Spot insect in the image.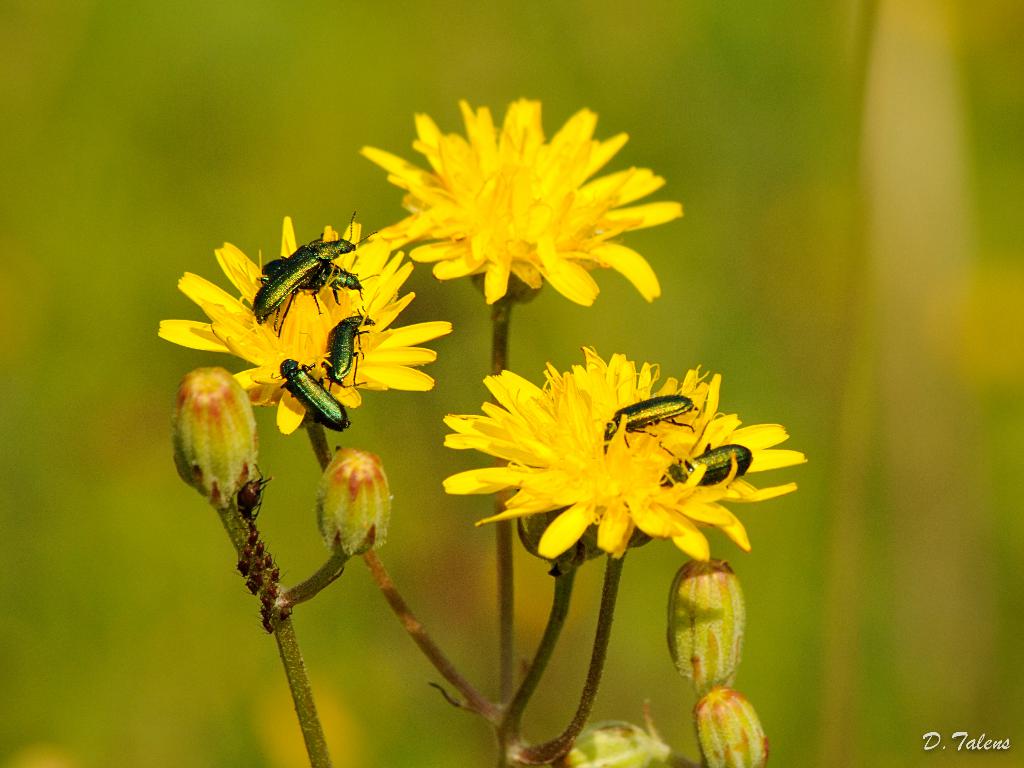
insect found at 661:441:751:489.
